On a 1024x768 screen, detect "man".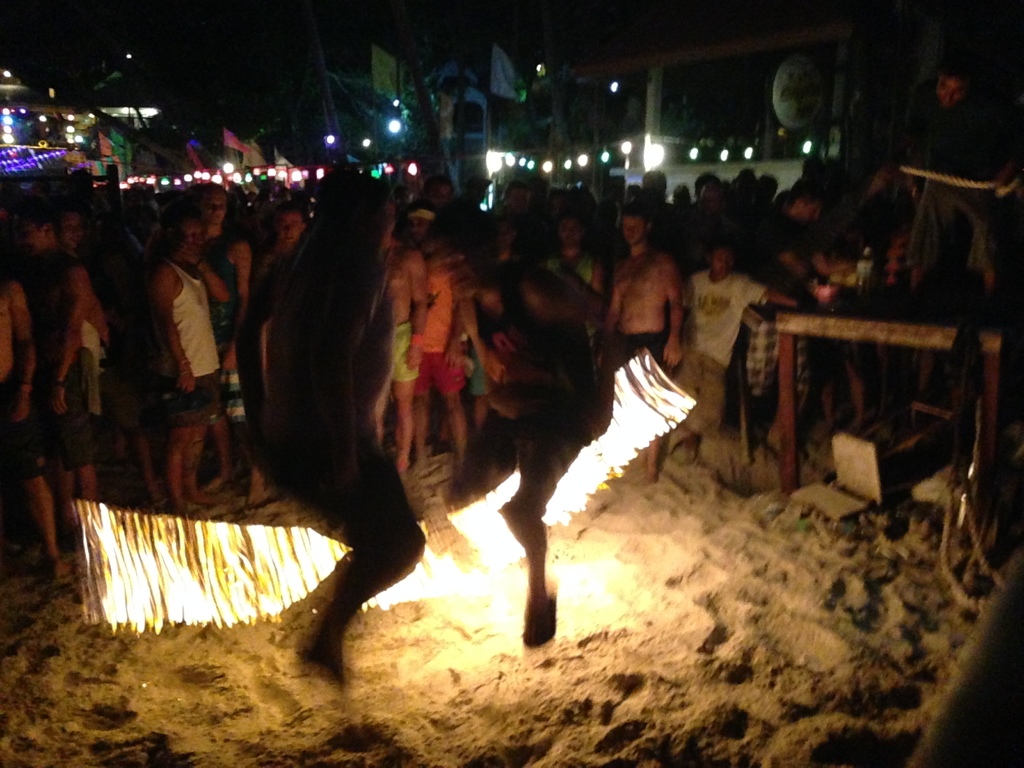
[248,170,406,692].
